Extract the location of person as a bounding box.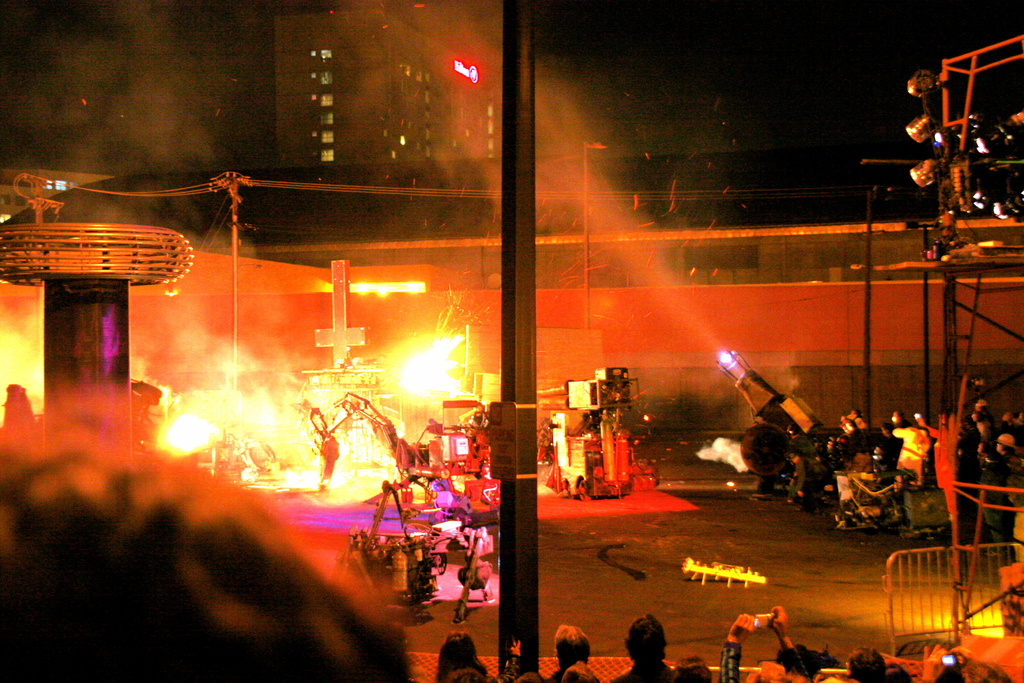
(left=436, top=633, right=478, bottom=682).
